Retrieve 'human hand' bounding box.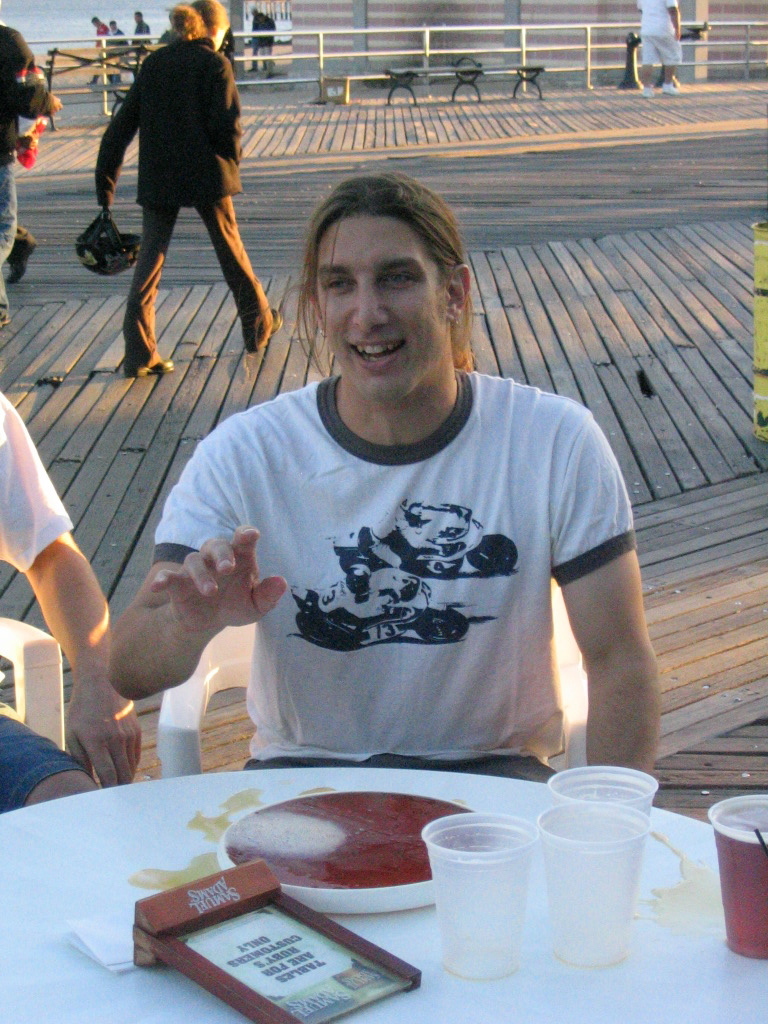
Bounding box: bbox=(149, 527, 286, 633).
